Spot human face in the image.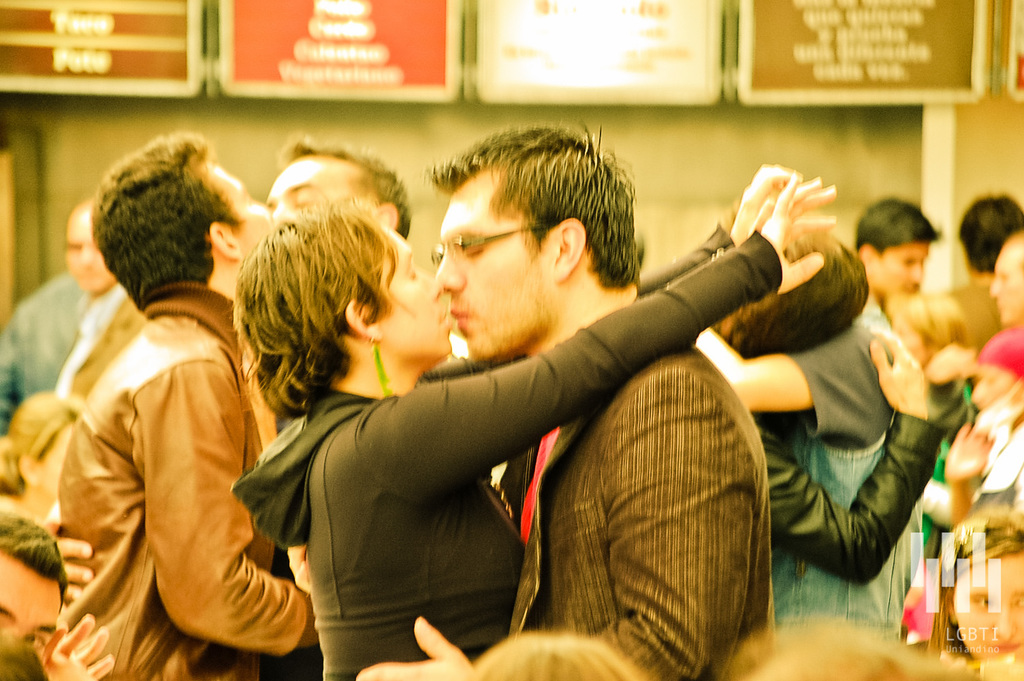
human face found at 195, 159, 274, 267.
